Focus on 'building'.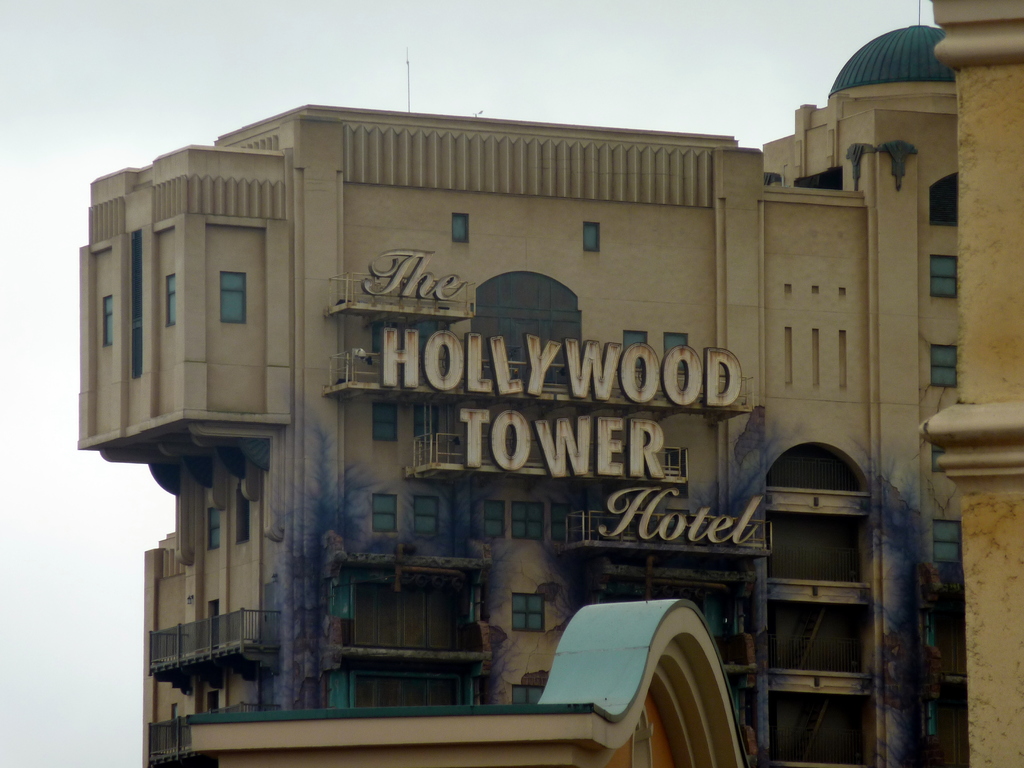
Focused at x1=78, y1=0, x2=957, y2=767.
